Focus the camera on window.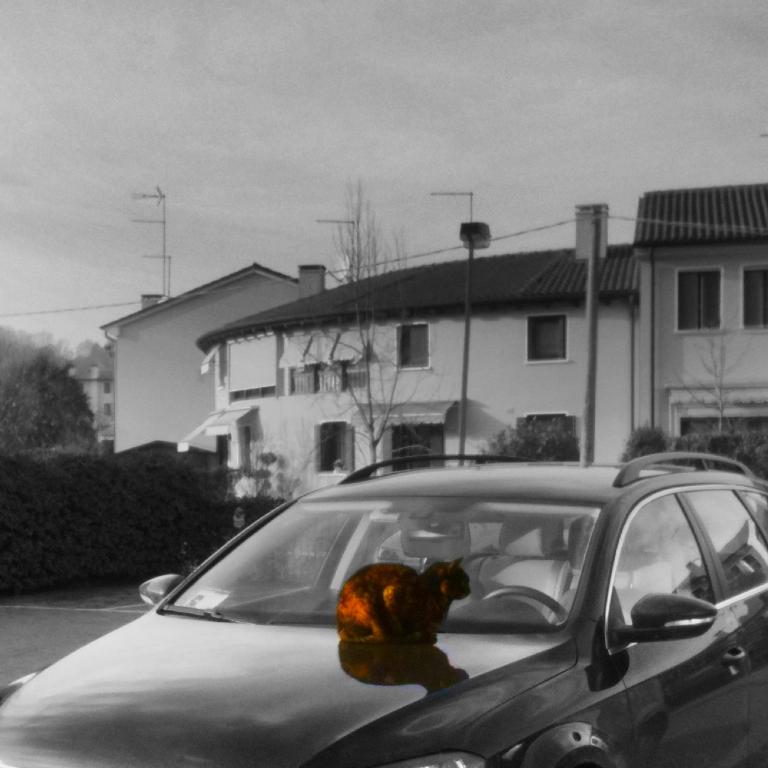
Focus region: left=394, top=320, right=431, bottom=373.
